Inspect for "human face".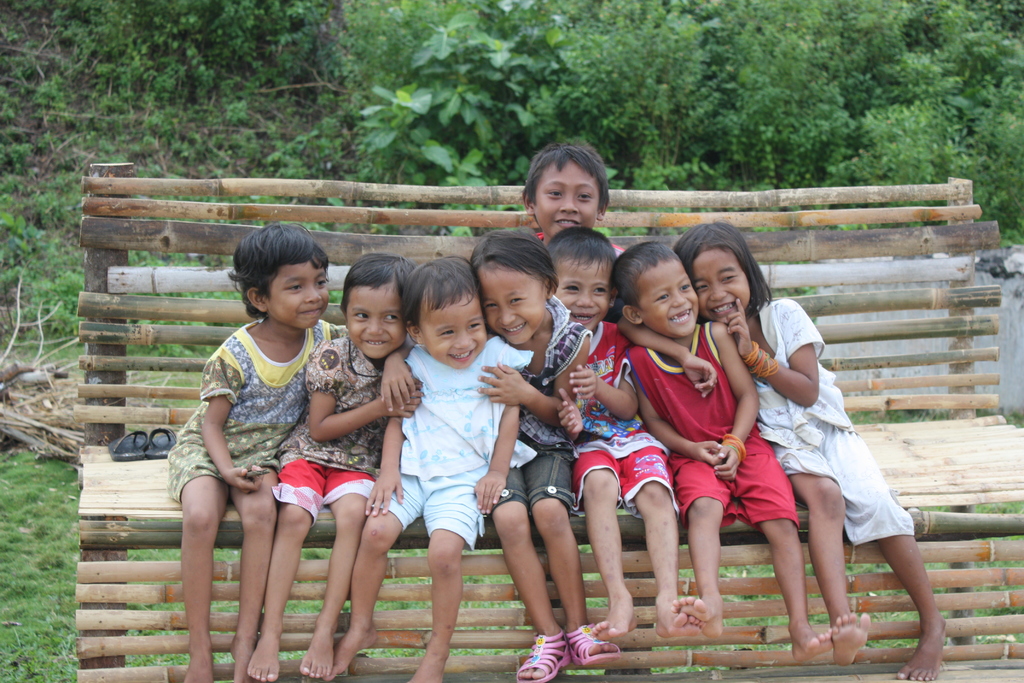
Inspection: <bbox>268, 257, 325, 329</bbox>.
